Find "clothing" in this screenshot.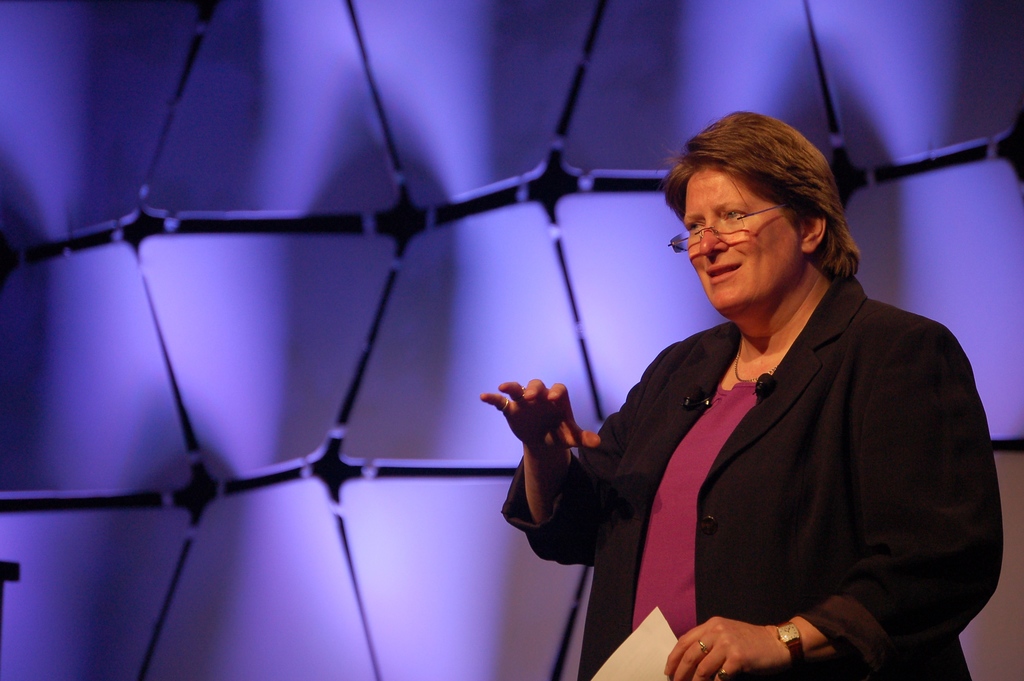
The bounding box for "clothing" is (left=533, top=240, right=986, bottom=674).
